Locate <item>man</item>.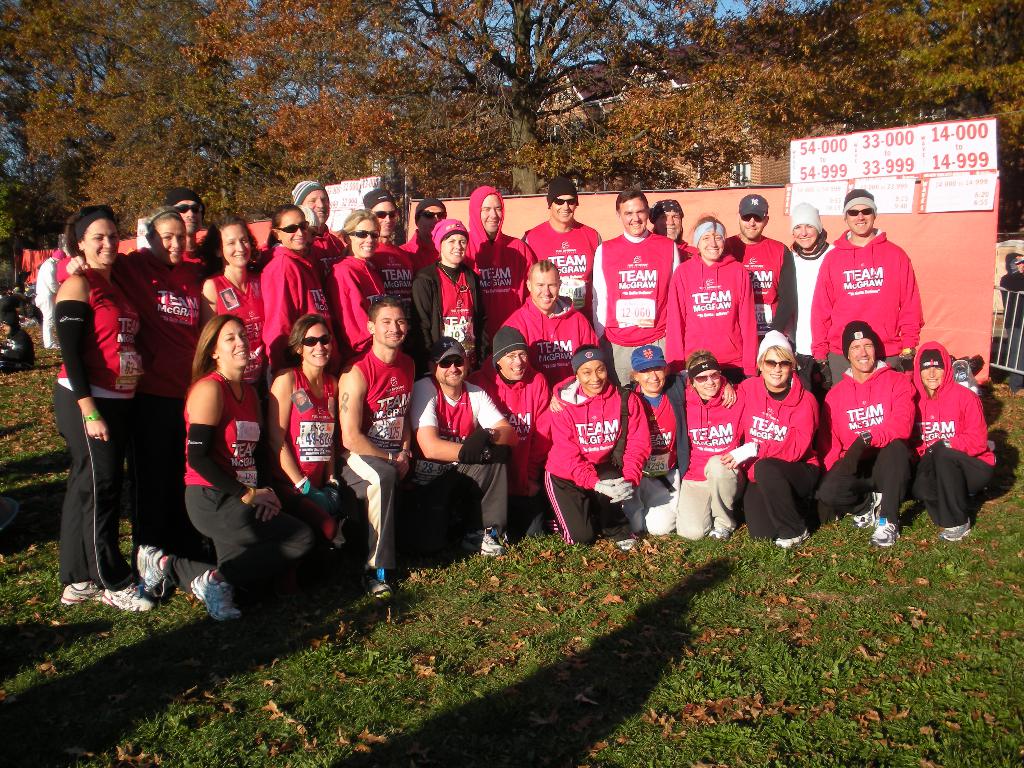
Bounding box: pyautogui.locateOnScreen(810, 195, 932, 392).
